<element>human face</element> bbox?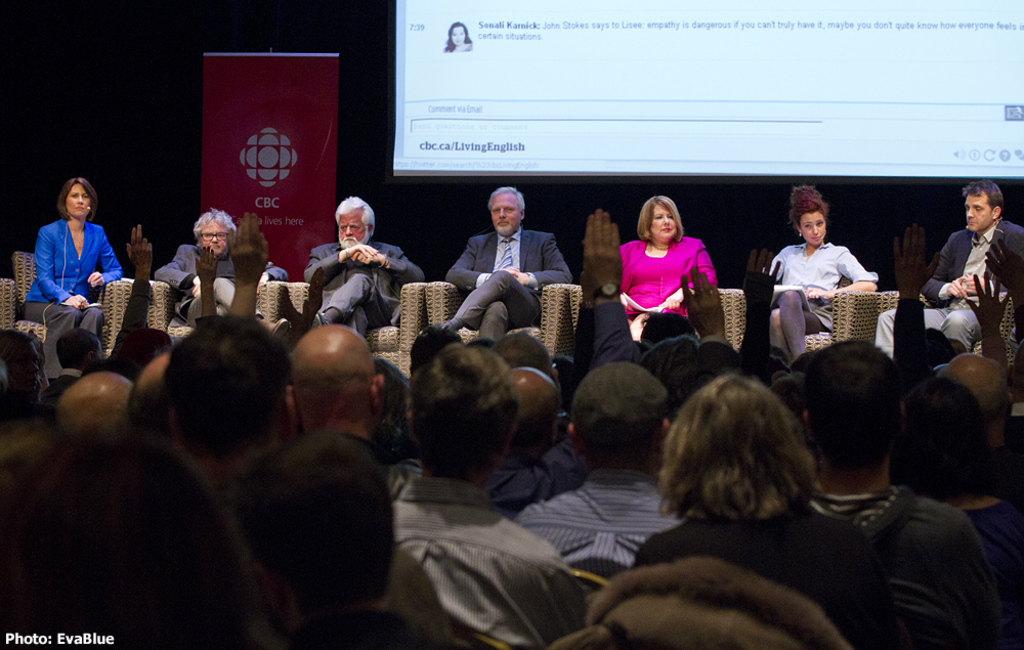
bbox(650, 205, 677, 239)
